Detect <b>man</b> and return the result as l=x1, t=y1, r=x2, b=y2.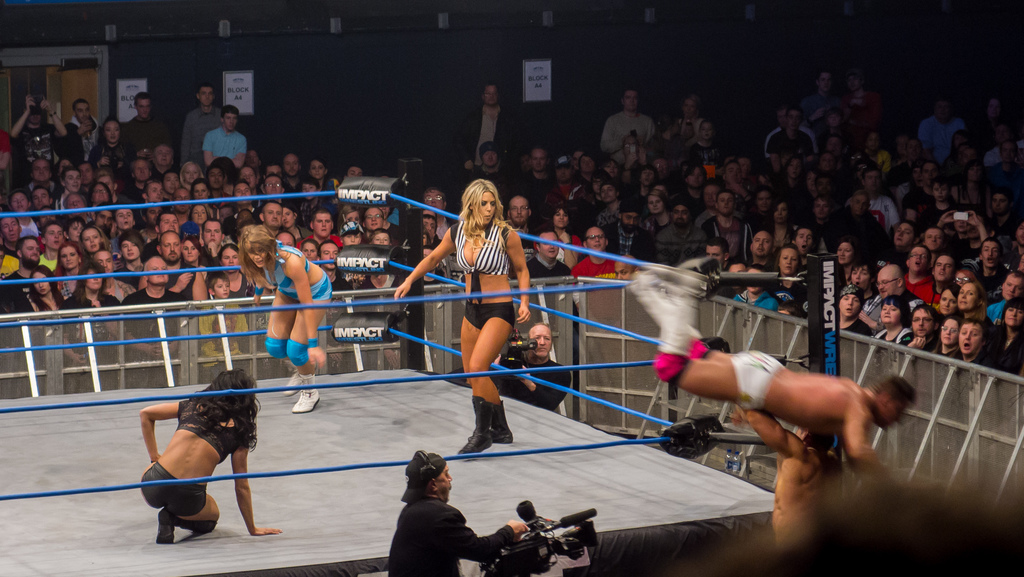
l=579, t=225, r=614, b=280.
